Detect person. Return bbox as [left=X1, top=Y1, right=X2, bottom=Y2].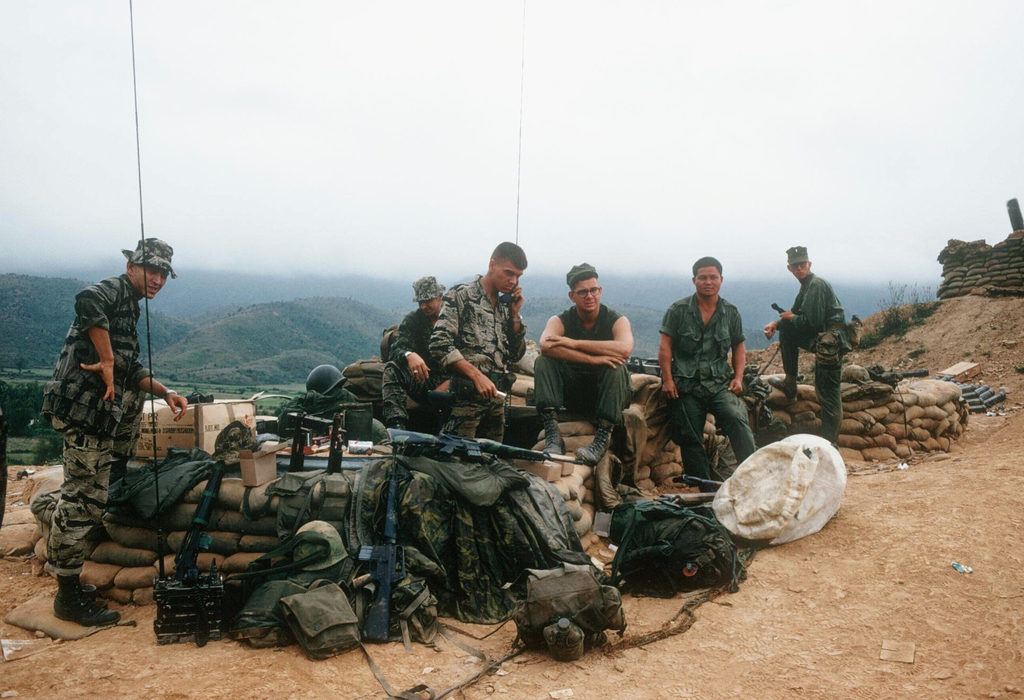
[left=47, top=238, right=186, bottom=627].
